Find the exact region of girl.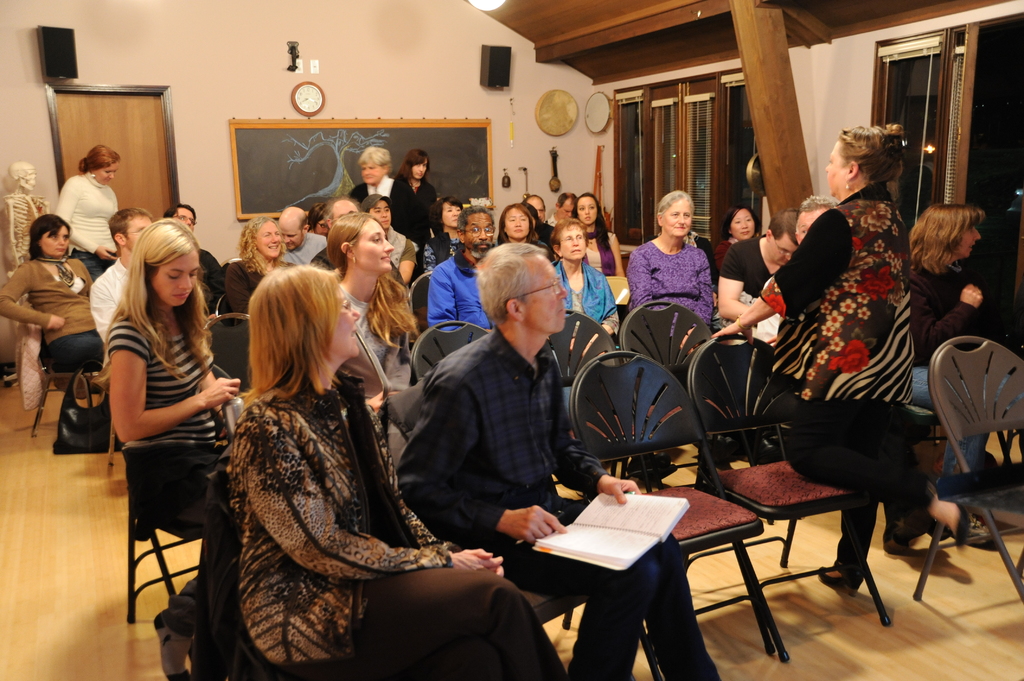
Exact region: detection(107, 217, 242, 680).
